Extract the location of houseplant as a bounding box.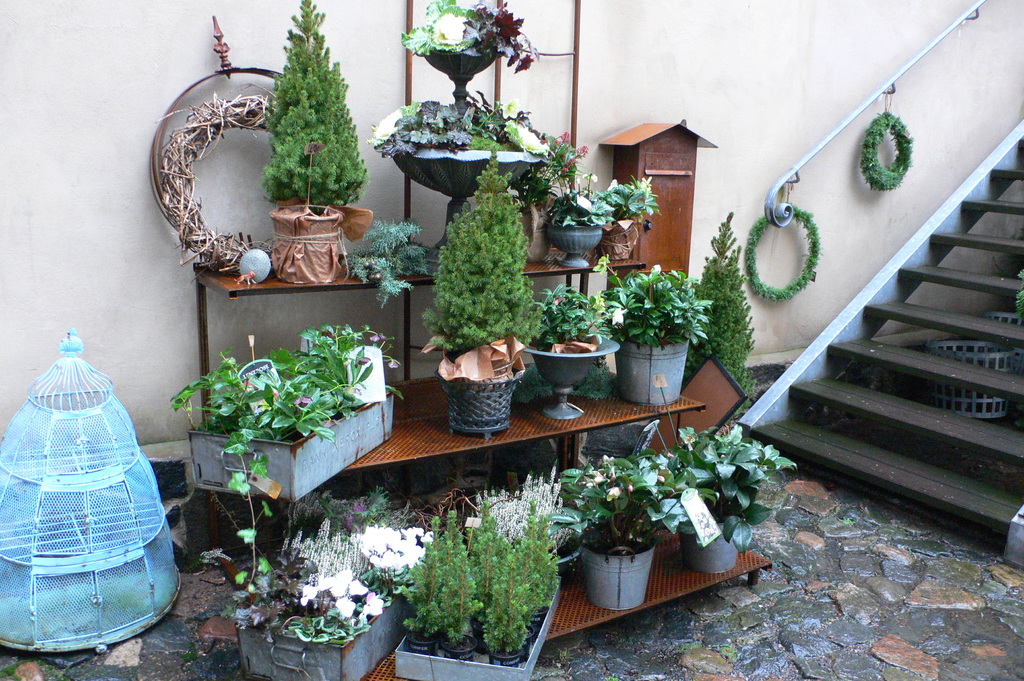
bbox=[608, 265, 702, 413].
